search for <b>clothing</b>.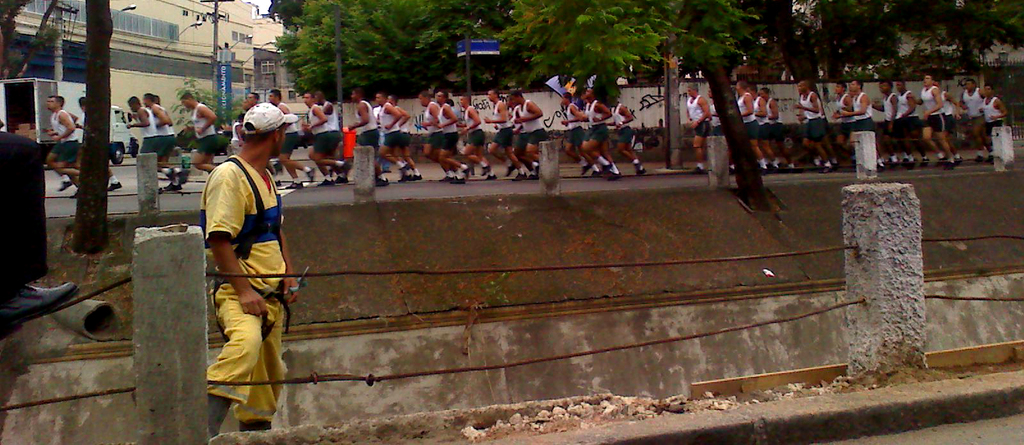
Found at (420,95,447,150).
